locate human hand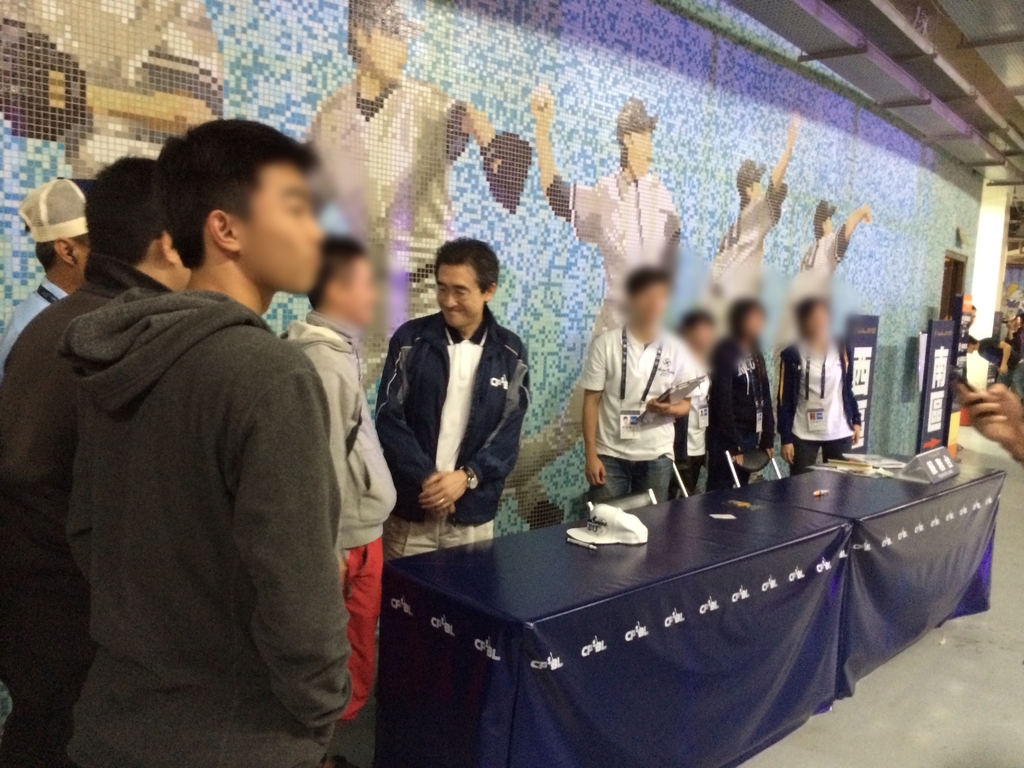
(851,425,864,445)
